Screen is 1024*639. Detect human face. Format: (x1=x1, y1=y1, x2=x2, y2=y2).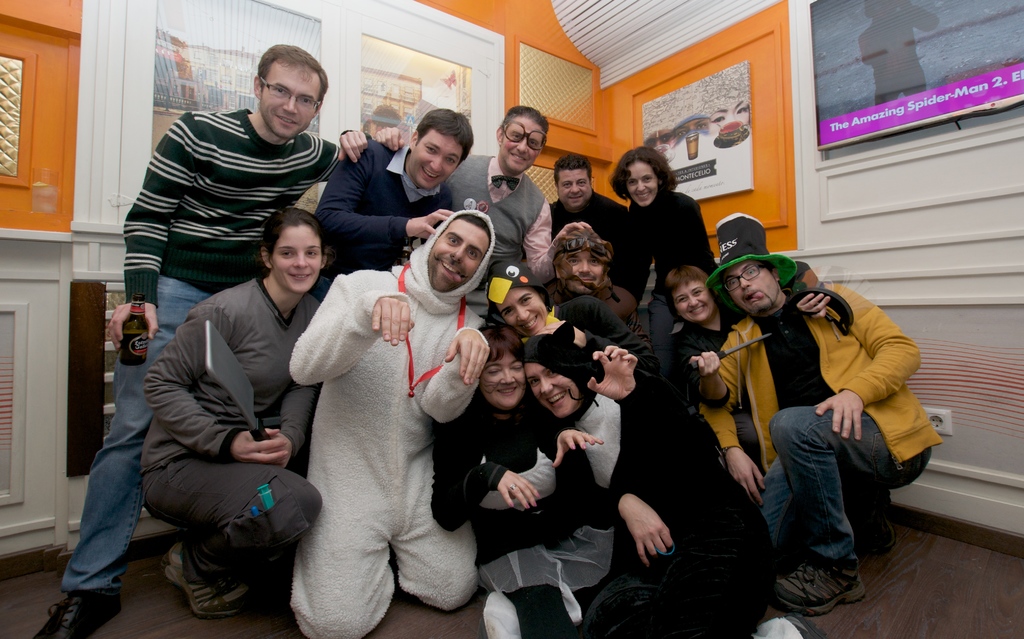
(x1=619, y1=165, x2=665, y2=207).
